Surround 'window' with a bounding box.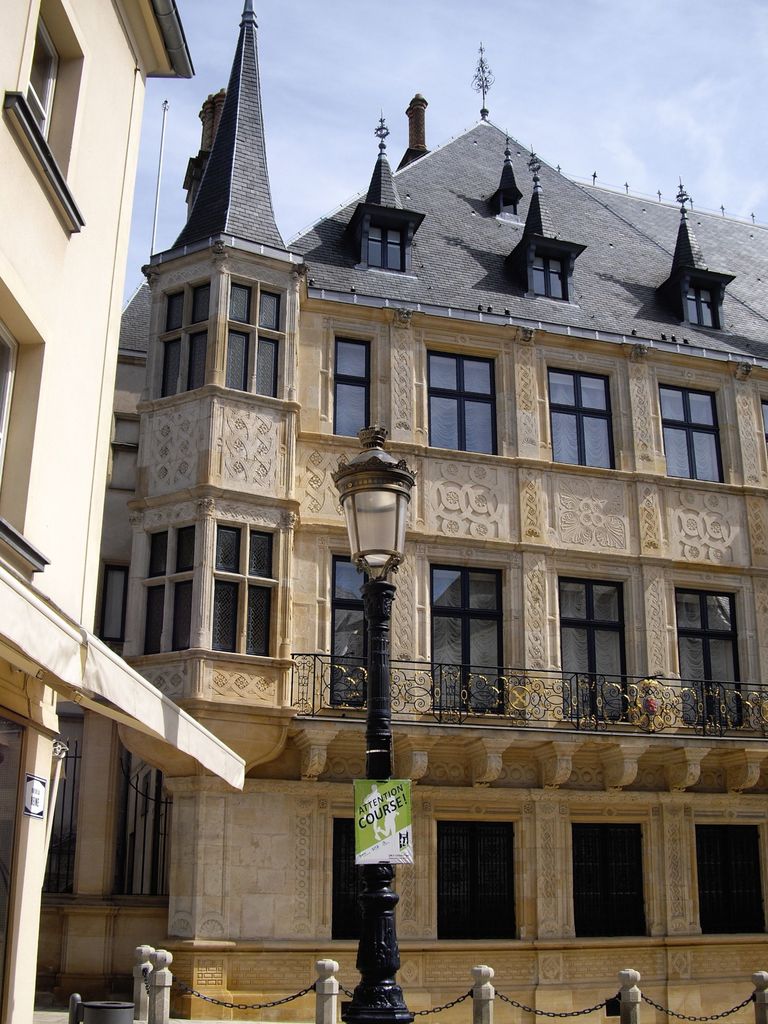
335/342/374/436.
